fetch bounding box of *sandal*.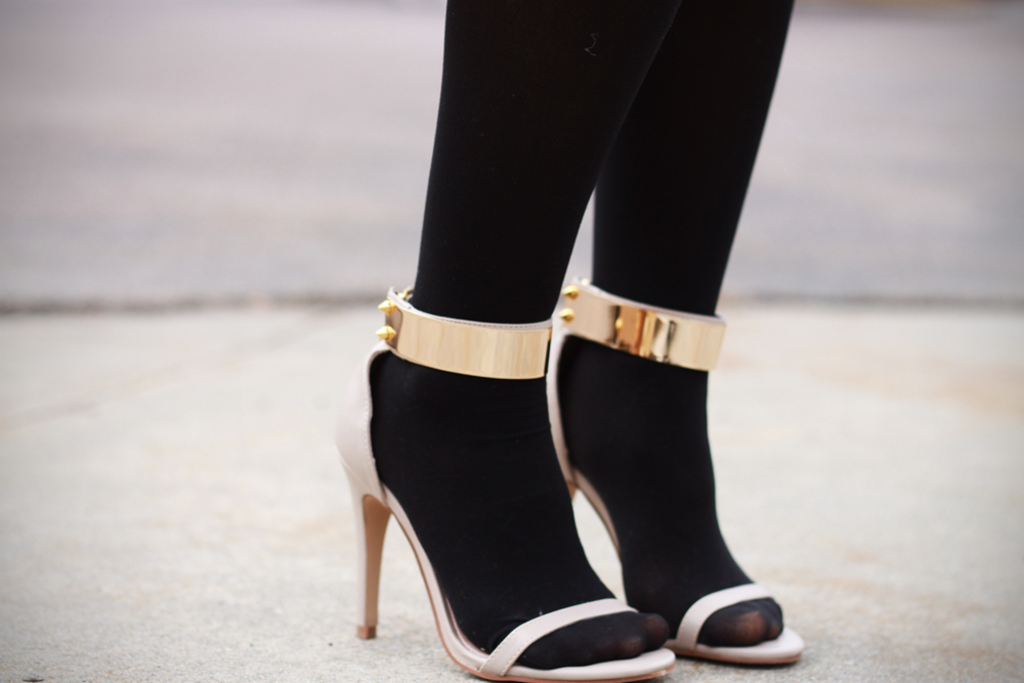
Bbox: [542,278,802,666].
